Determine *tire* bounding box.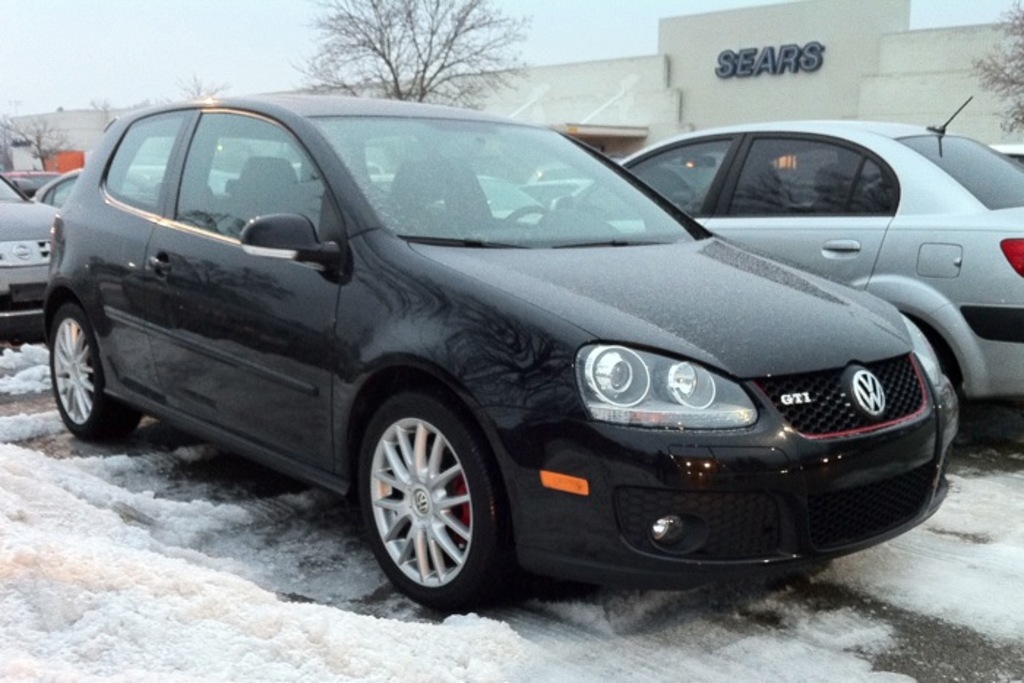
Determined: BBox(351, 389, 502, 605).
